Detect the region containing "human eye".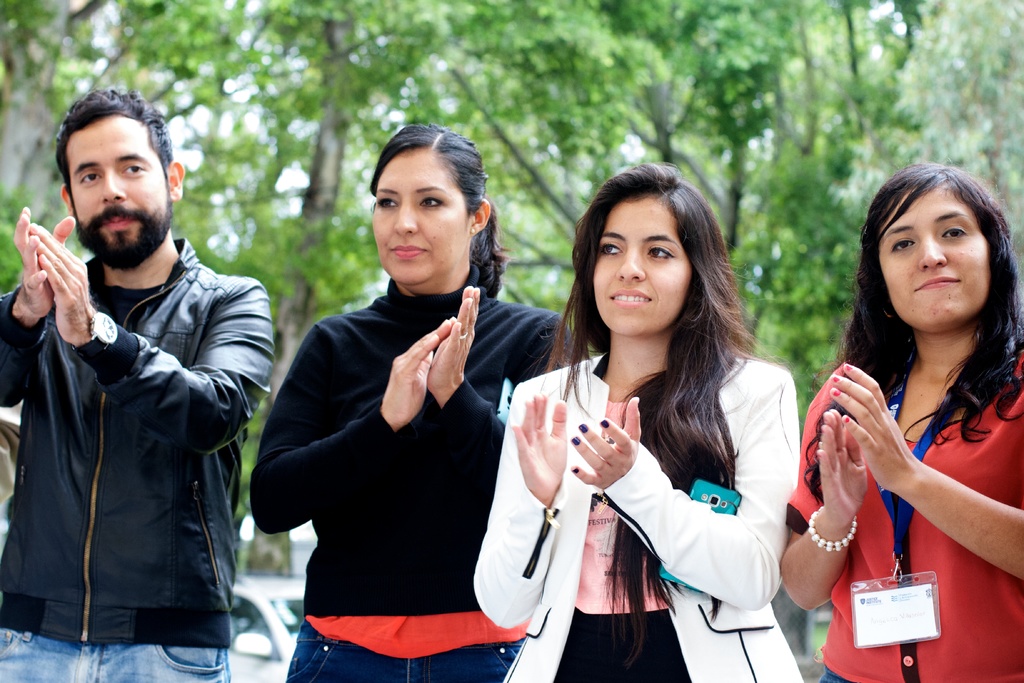
detection(886, 235, 915, 256).
